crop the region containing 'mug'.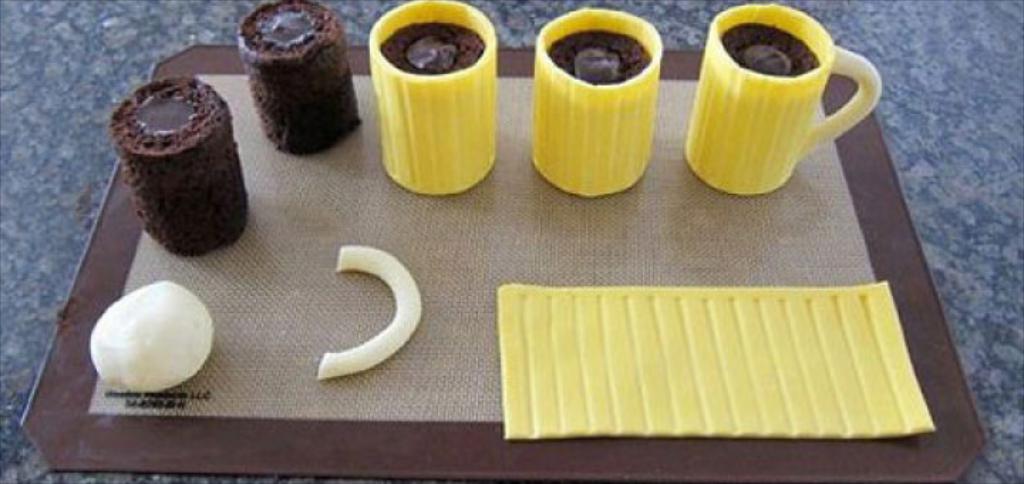
Crop region: 680 1 885 196.
